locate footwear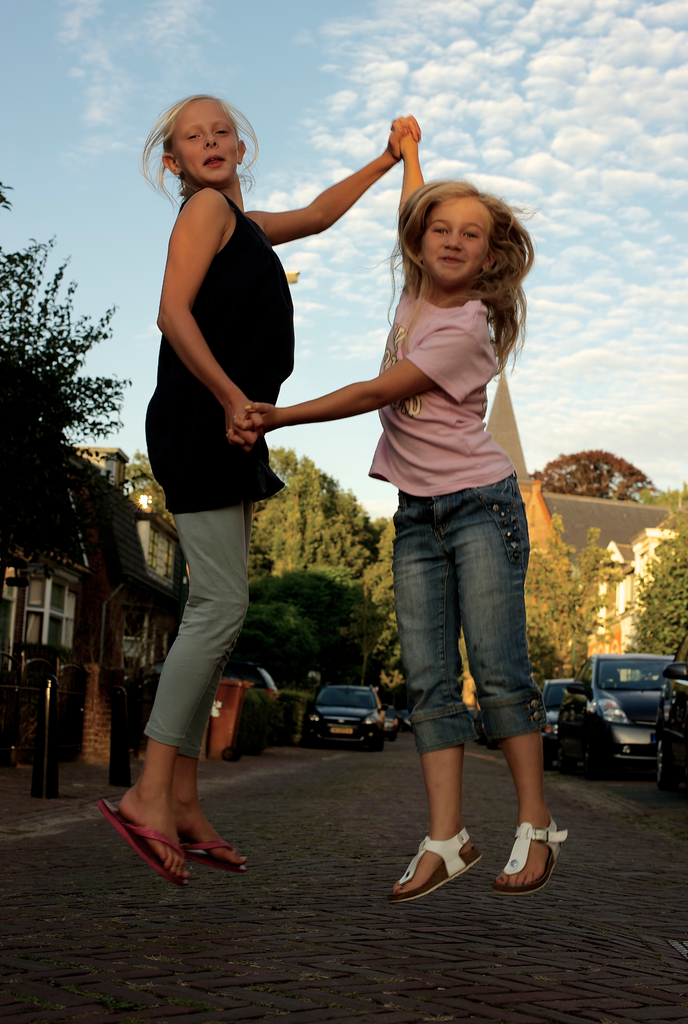
bbox(102, 801, 198, 892)
